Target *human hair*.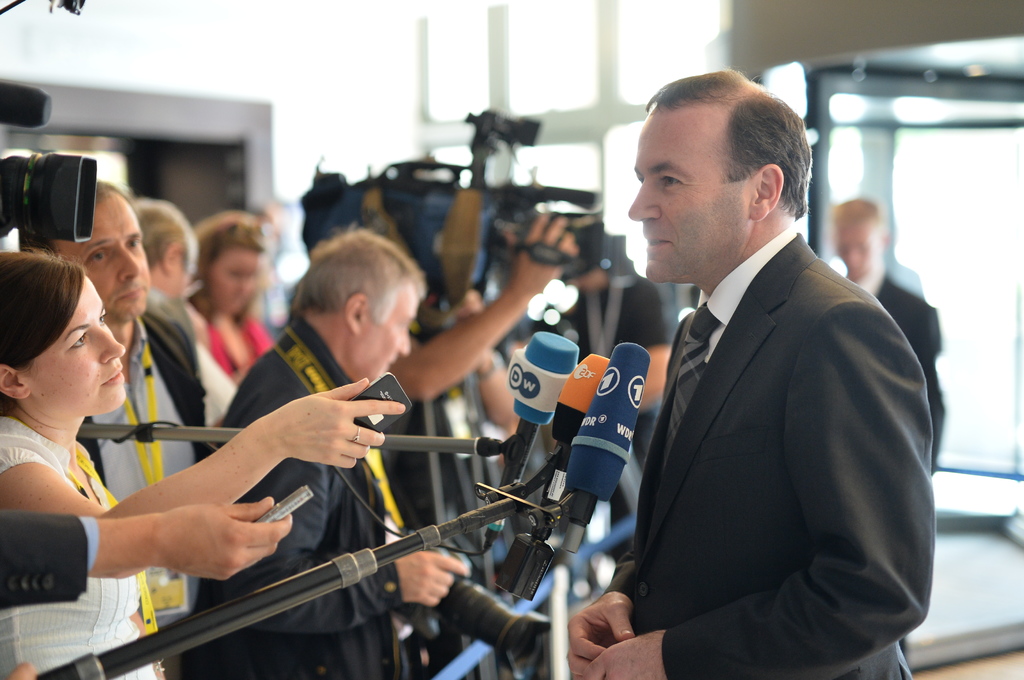
Target region: Rect(643, 67, 813, 220).
